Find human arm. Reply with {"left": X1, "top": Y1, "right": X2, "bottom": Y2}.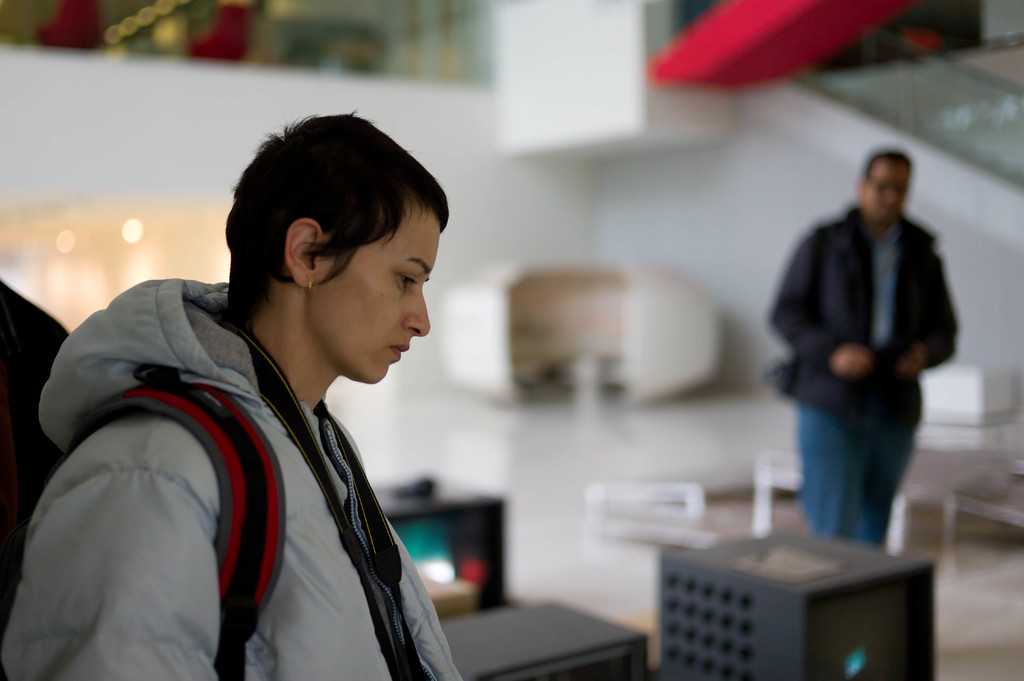
{"left": 899, "top": 264, "right": 960, "bottom": 376}.
